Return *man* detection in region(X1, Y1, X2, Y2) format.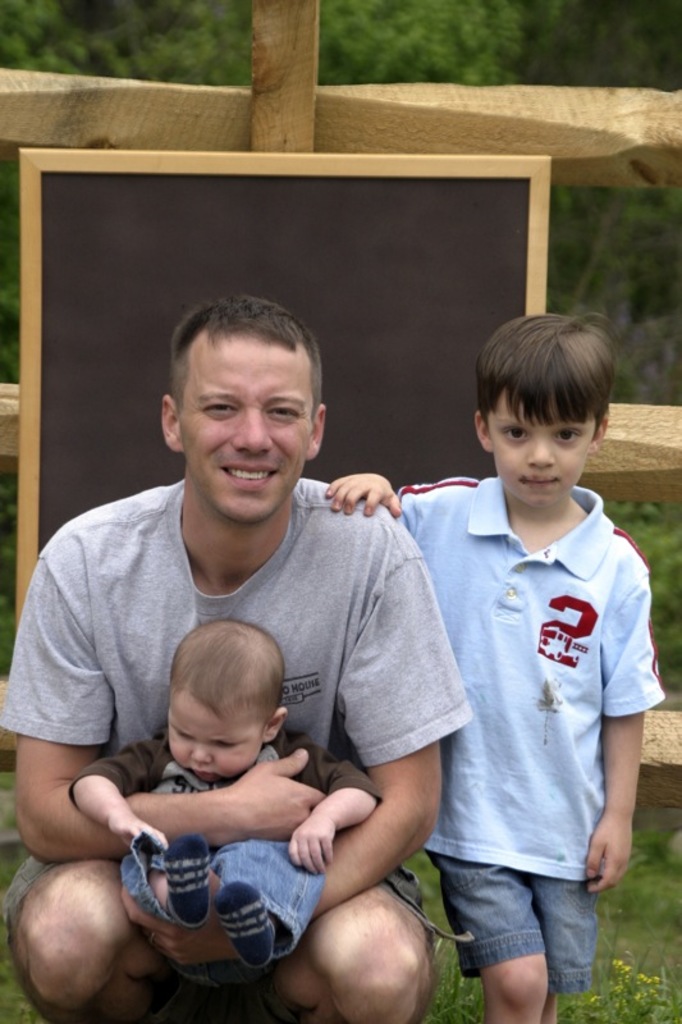
region(60, 243, 449, 980).
